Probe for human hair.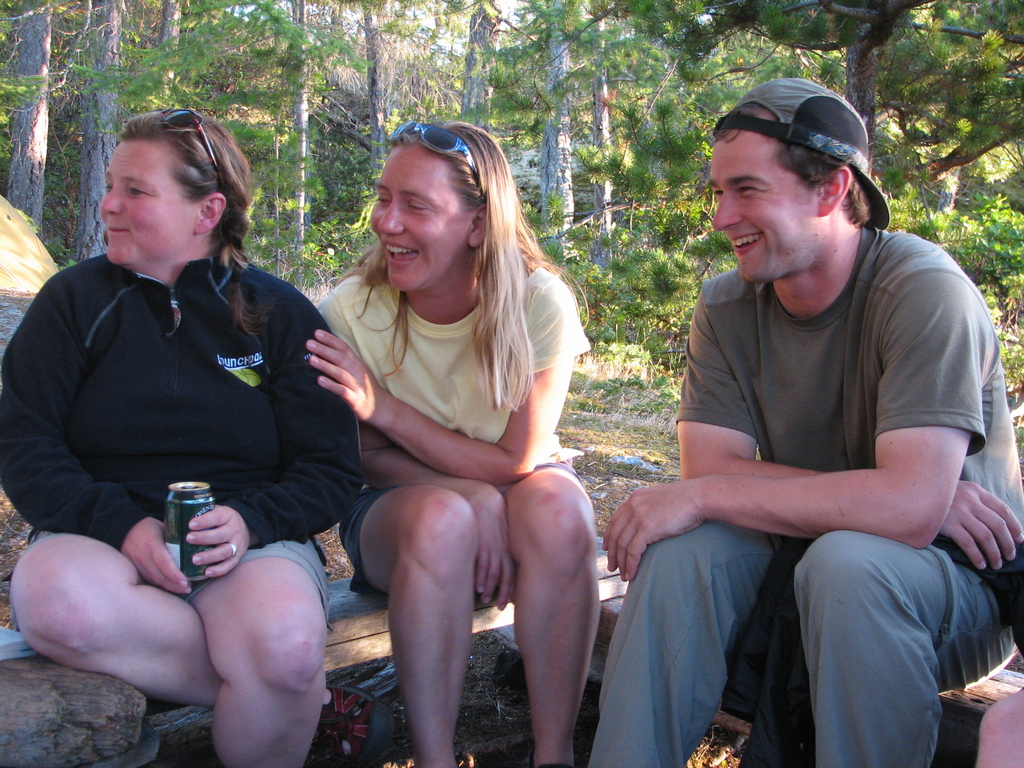
Probe result: l=337, t=124, r=550, b=420.
